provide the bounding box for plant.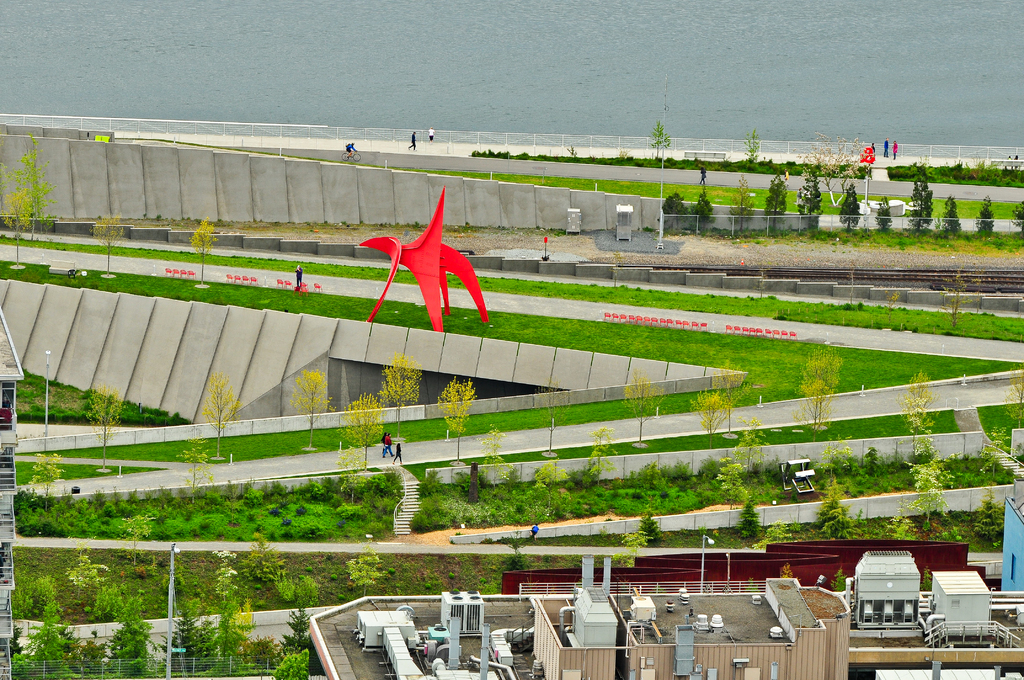
<bbox>92, 571, 132, 621</bbox>.
